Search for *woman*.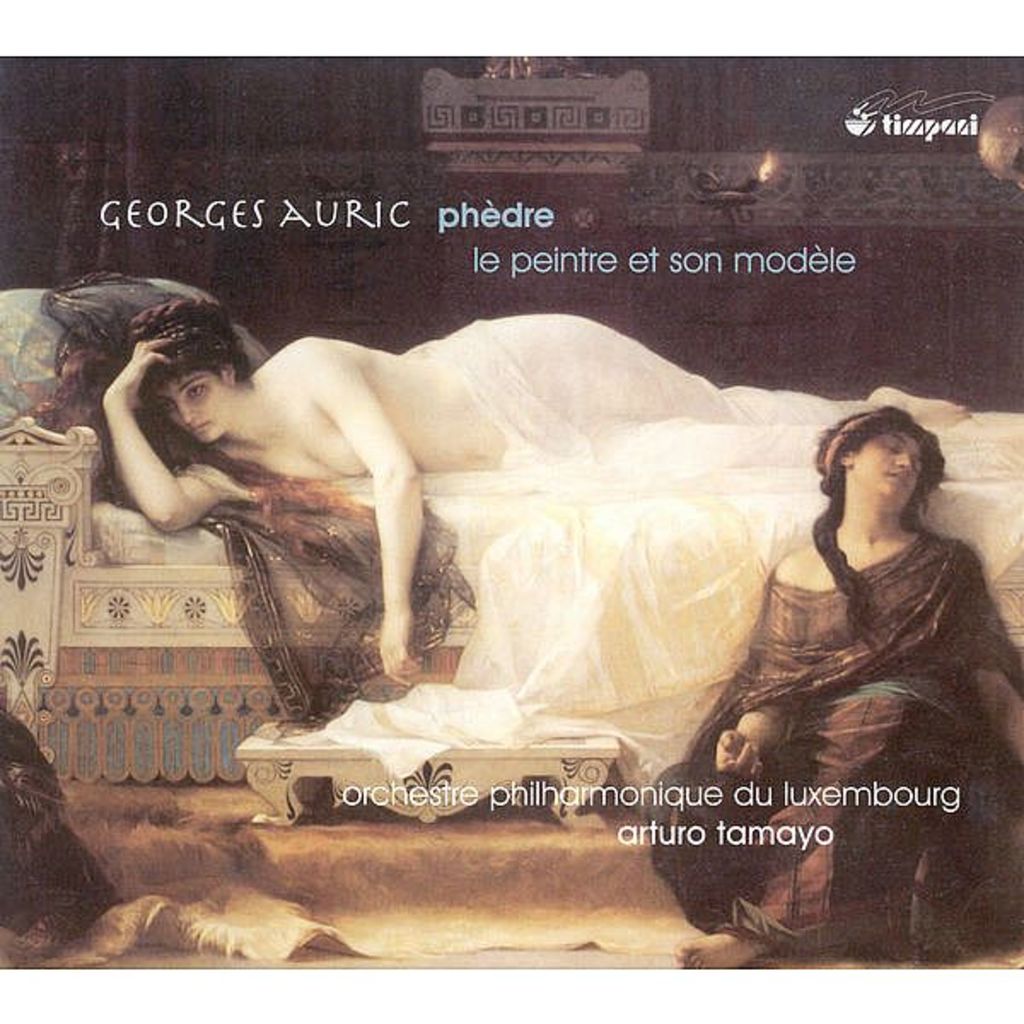
Found at 0:295:973:783.
